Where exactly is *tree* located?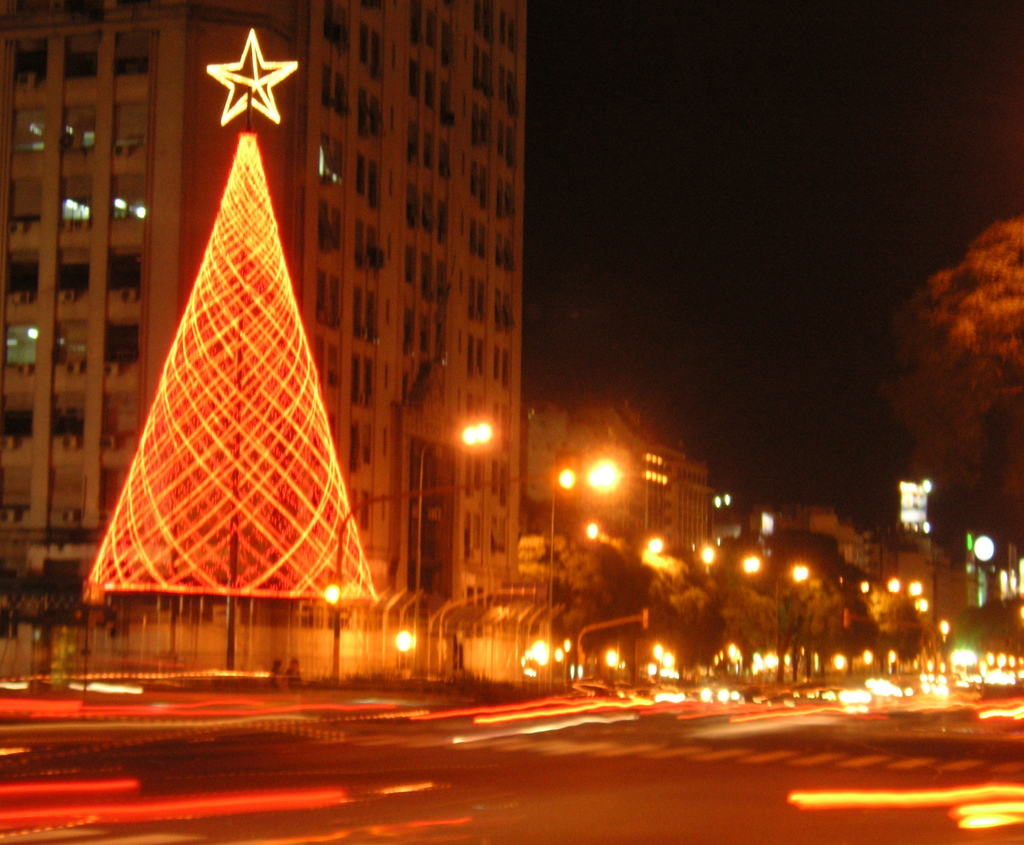
Its bounding box is BBox(883, 209, 1018, 510).
